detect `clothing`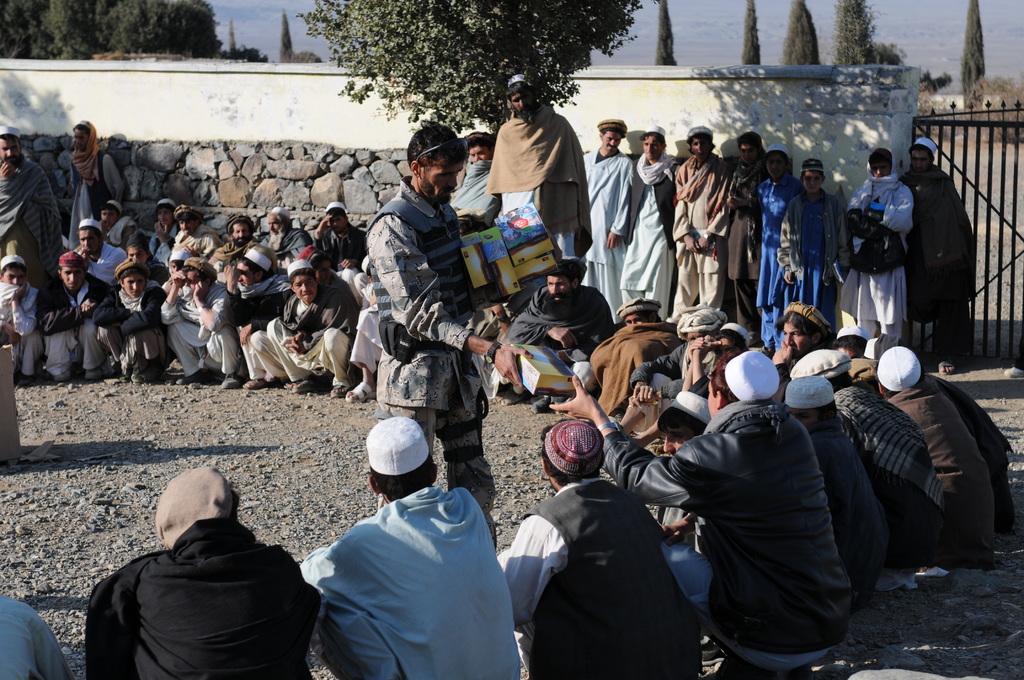
630:161:682:320
